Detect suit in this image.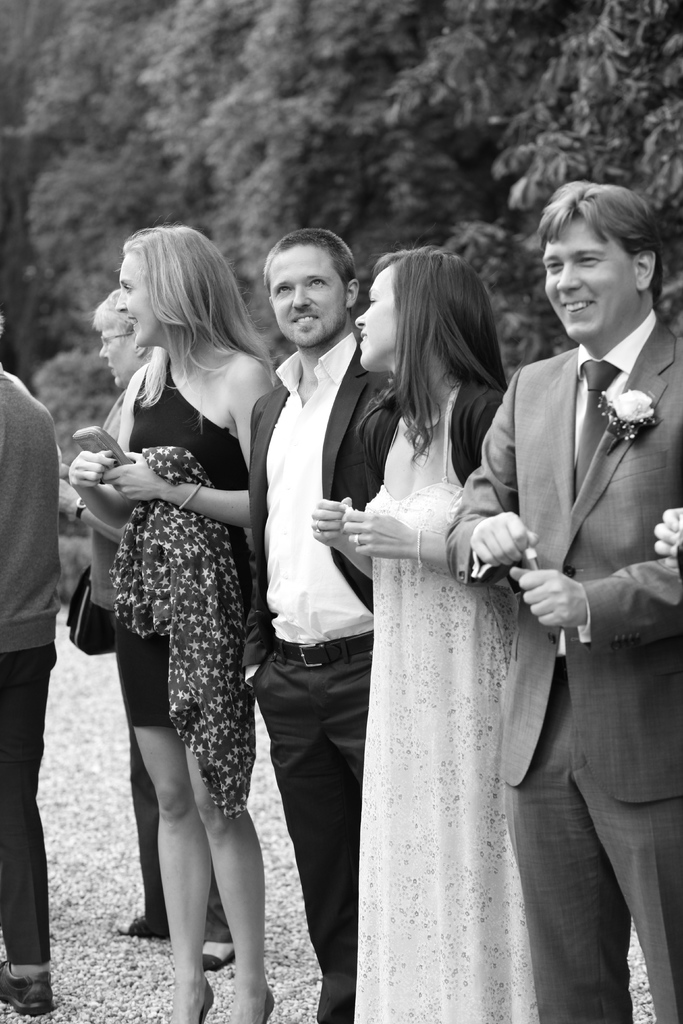
Detection: <bbox>490, 207, 668, 1012</bbox>.
